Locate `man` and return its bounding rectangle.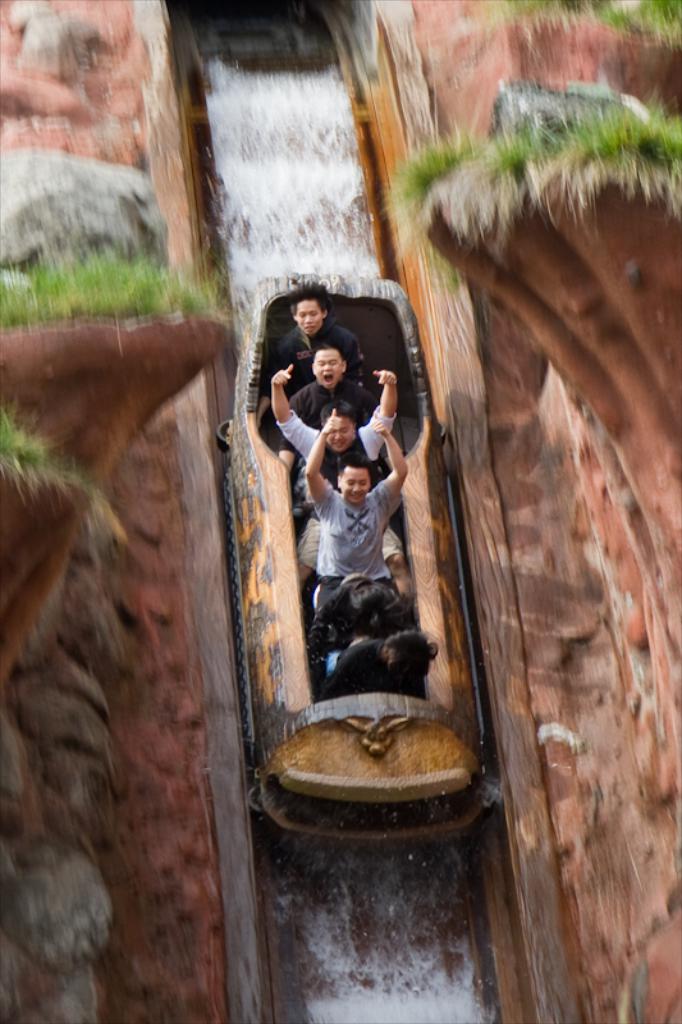
left=256, top=291, right=385, bottom=434.
